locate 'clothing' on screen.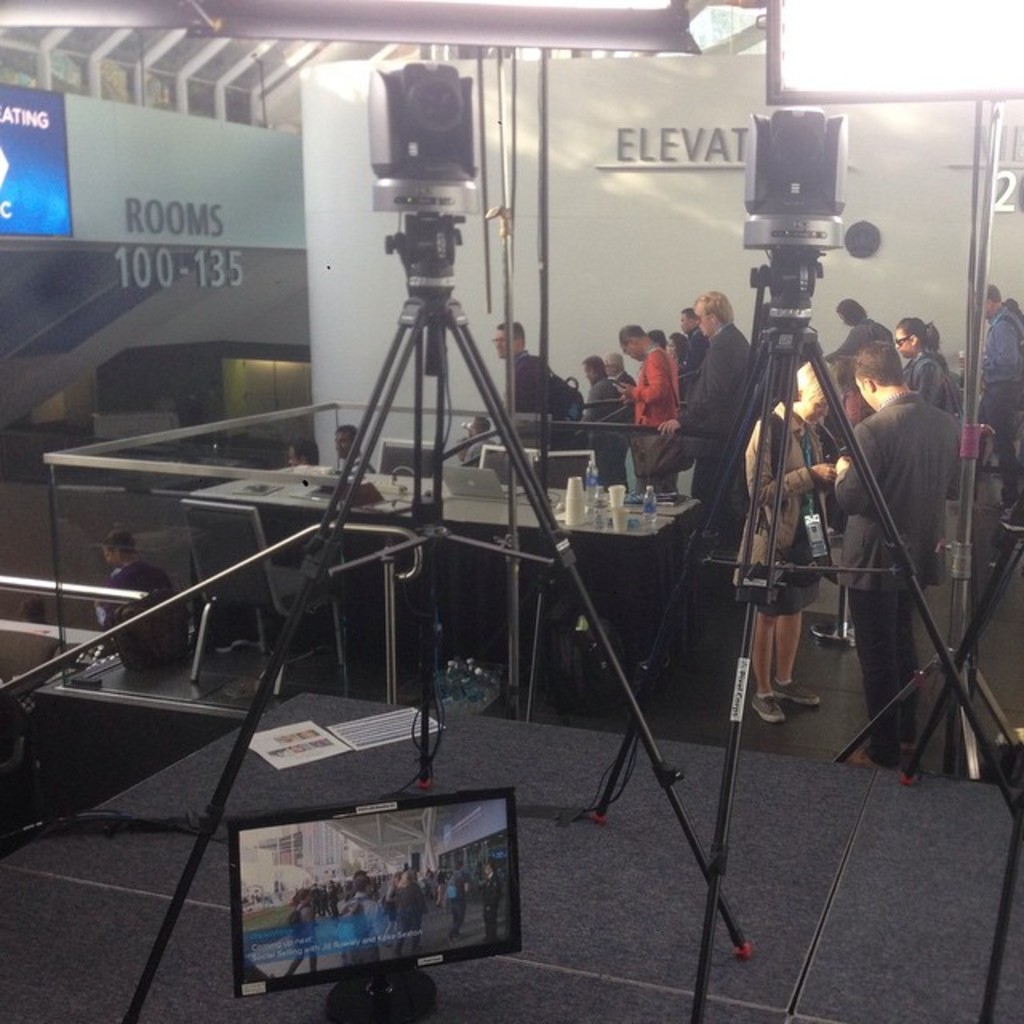
On screen at (left=682, top=320, right=744, bottom=528).
